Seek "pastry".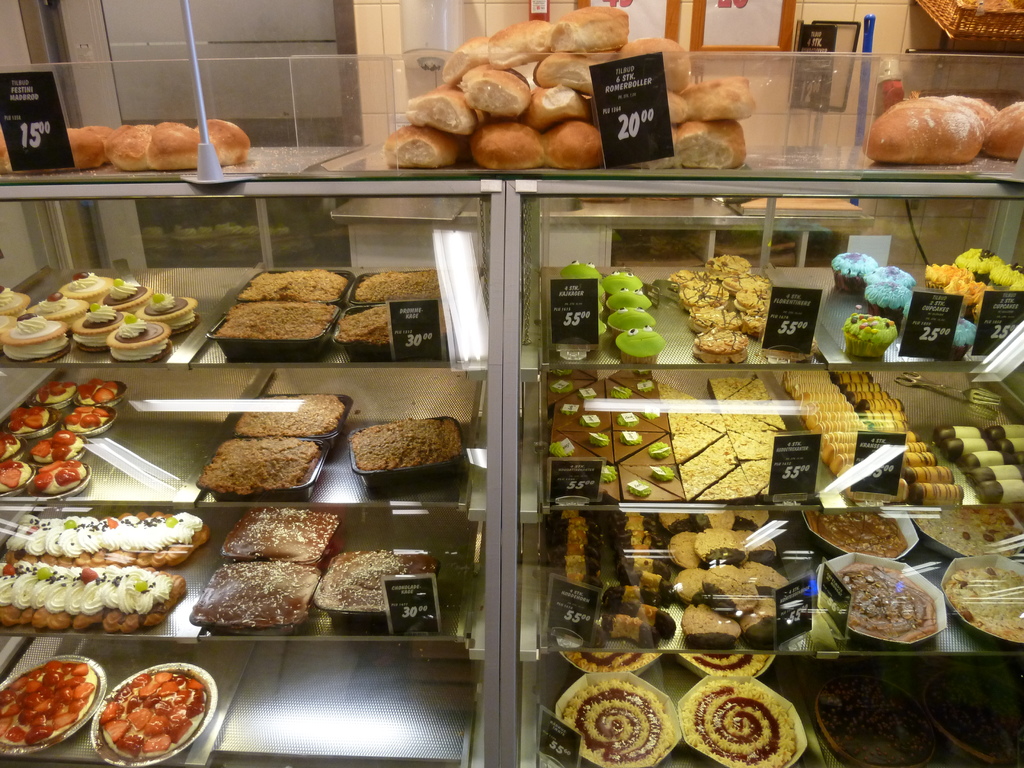
box(874, 81, 1000, 156).
